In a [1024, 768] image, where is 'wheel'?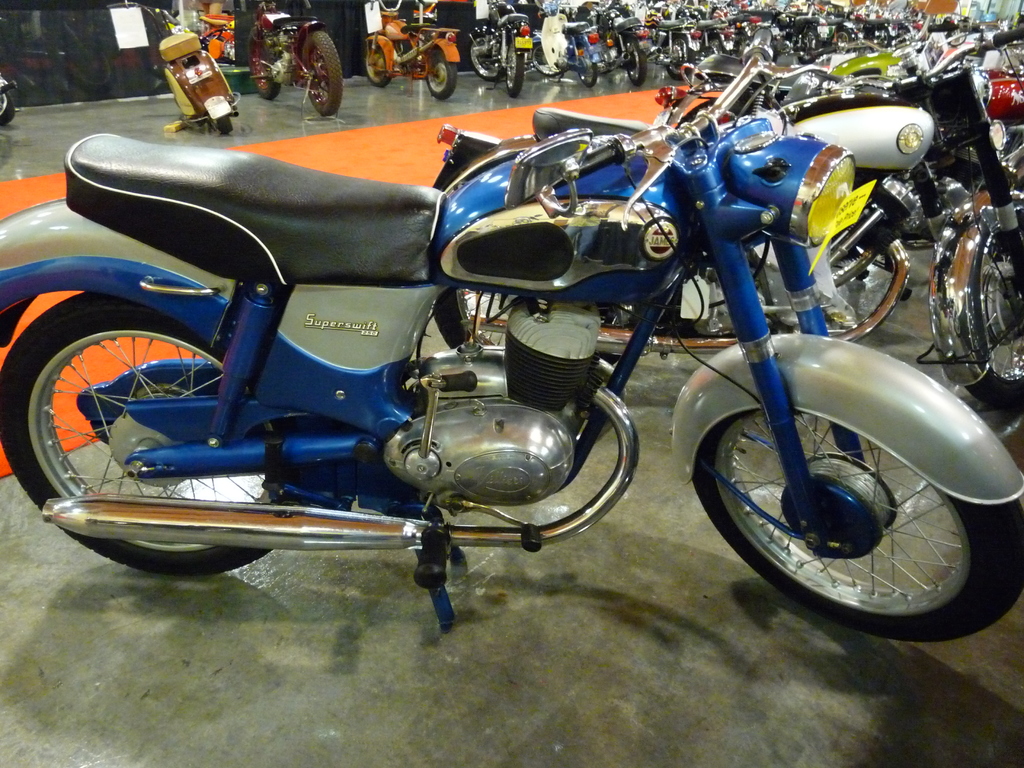
{"left": 468, "top": 35, "right": 504, "bottom": 81}.
